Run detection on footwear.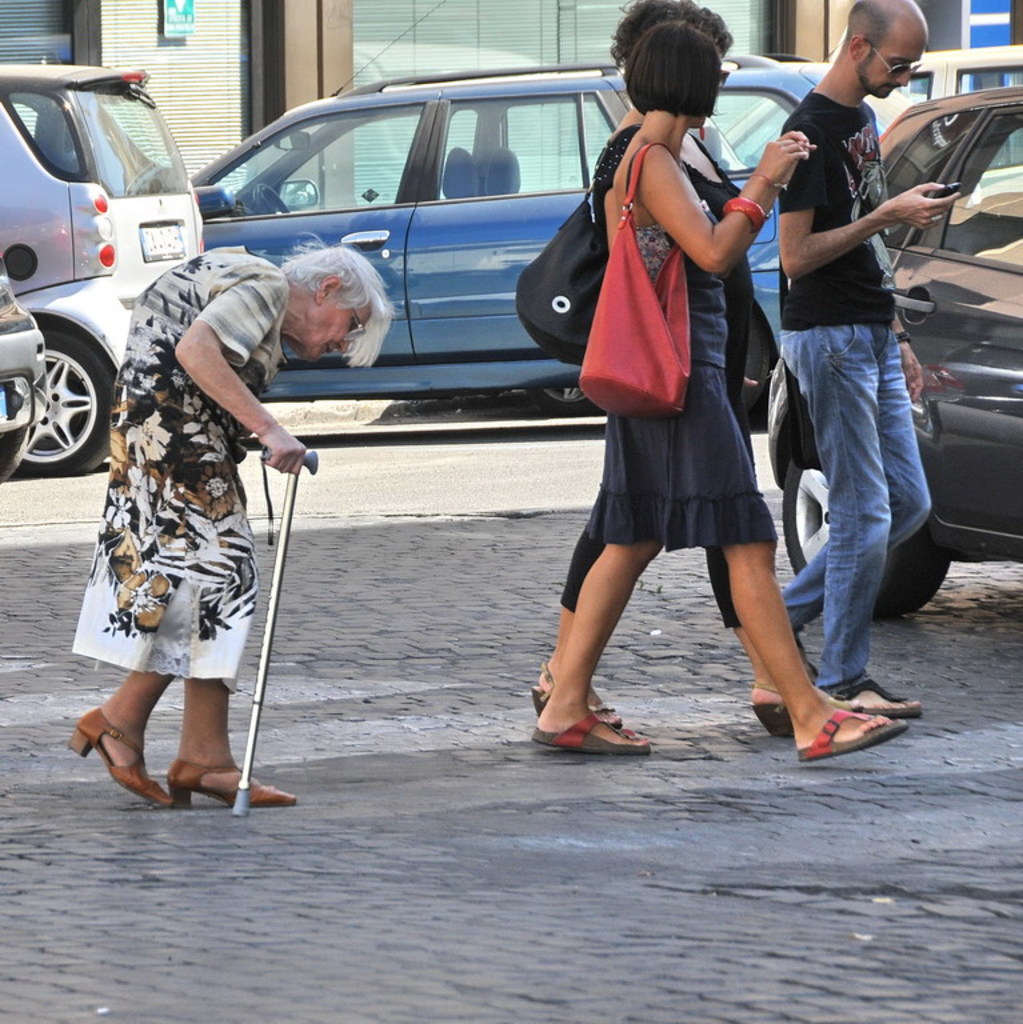
Result: select_region(163, 753, 296, 805).
